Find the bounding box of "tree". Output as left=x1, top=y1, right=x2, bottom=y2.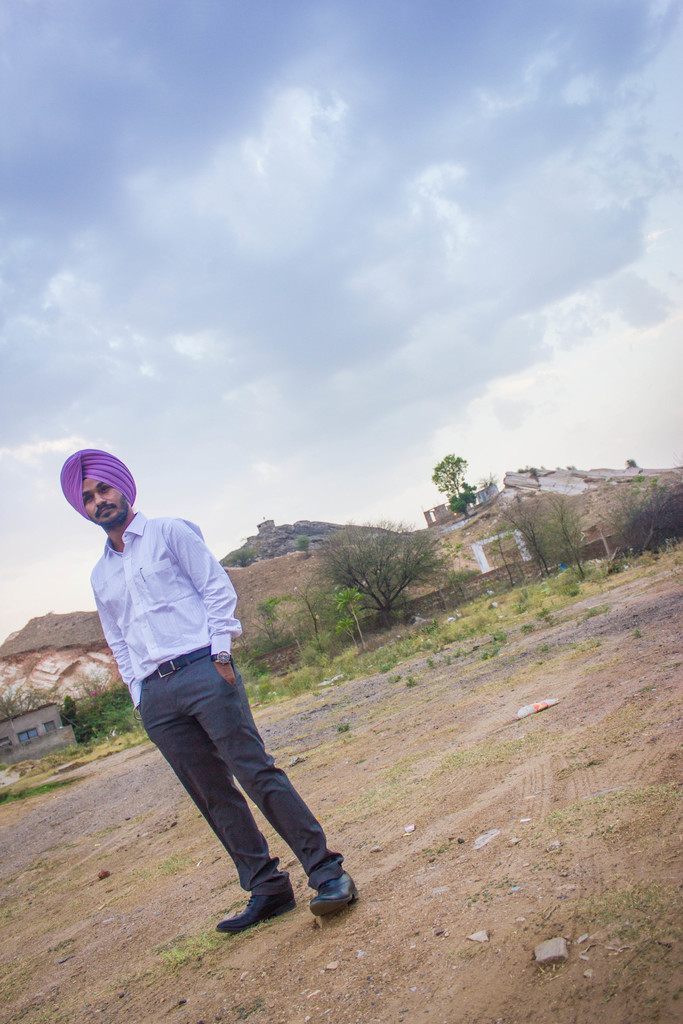
left=224, top=547, right=258, bottom=570.
